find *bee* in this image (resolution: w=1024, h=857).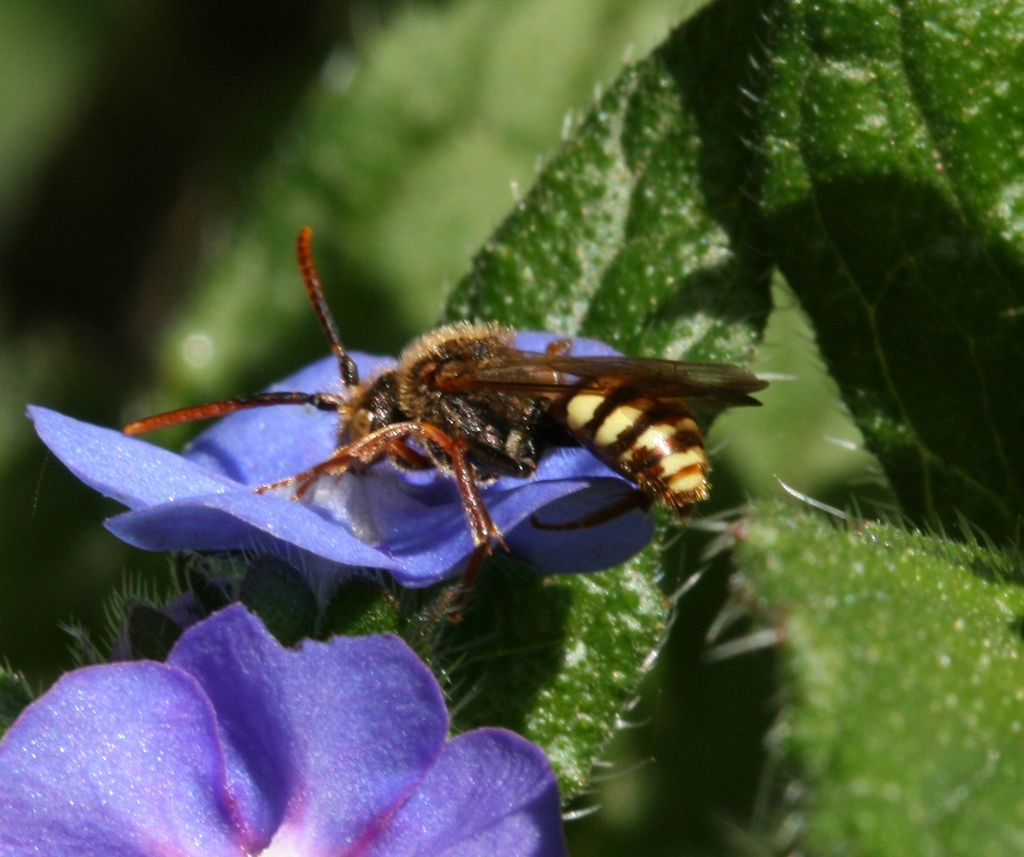
x1=120 y1=227 x2=770 y2=562.
